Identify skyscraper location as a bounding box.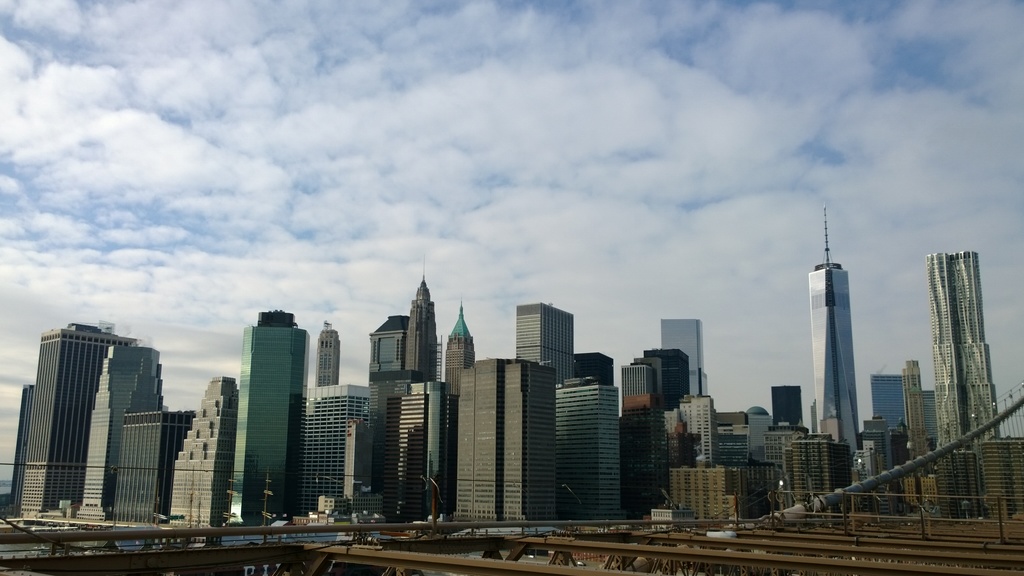
pyautogui.locateOnScreen(312, 323, 340, 387).
